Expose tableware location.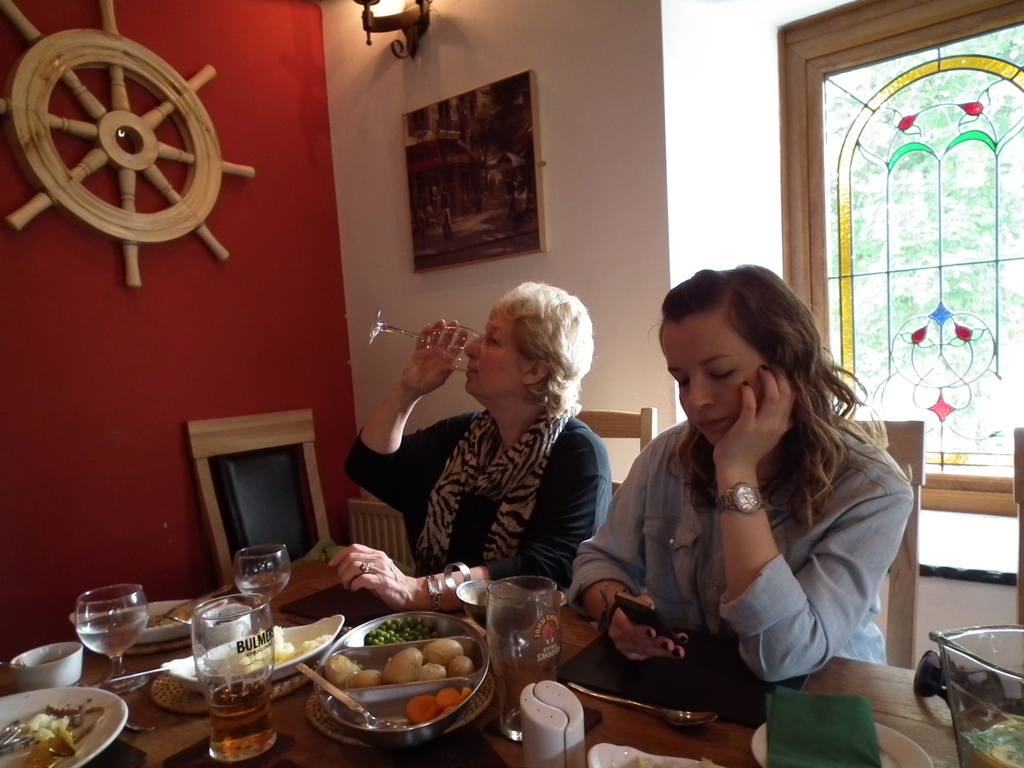
Exposed at pyautogui.locateOnScreen(0, 685, 131, 767).
